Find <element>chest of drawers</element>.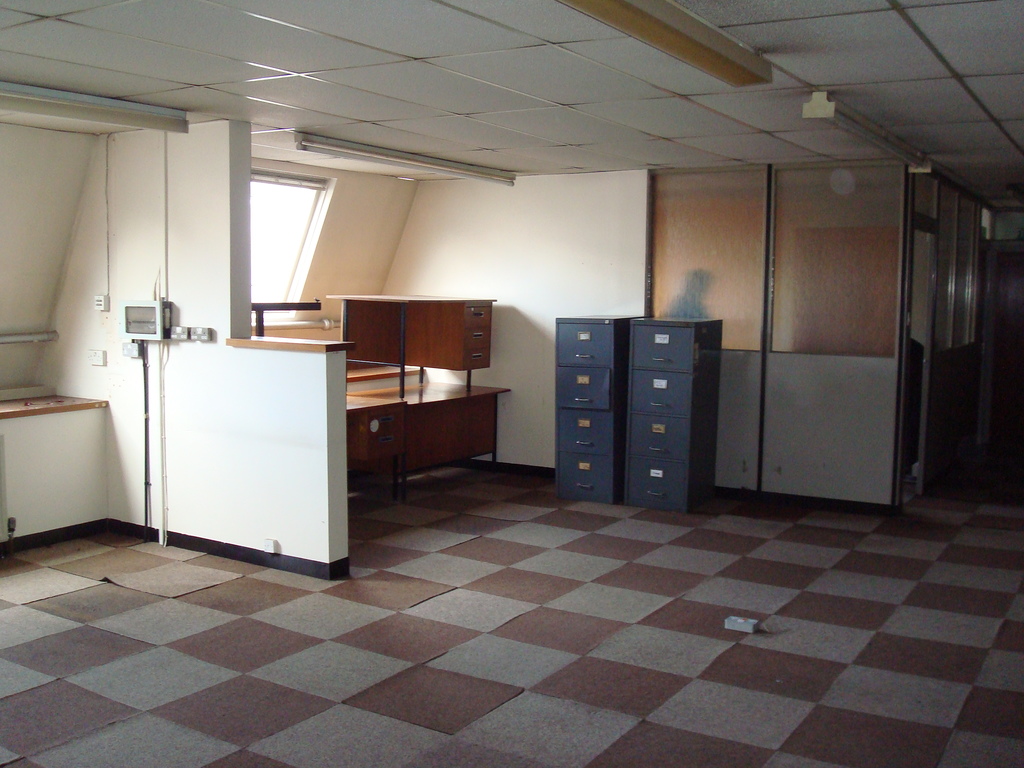
bbox=(346, 396, 409, 503).
